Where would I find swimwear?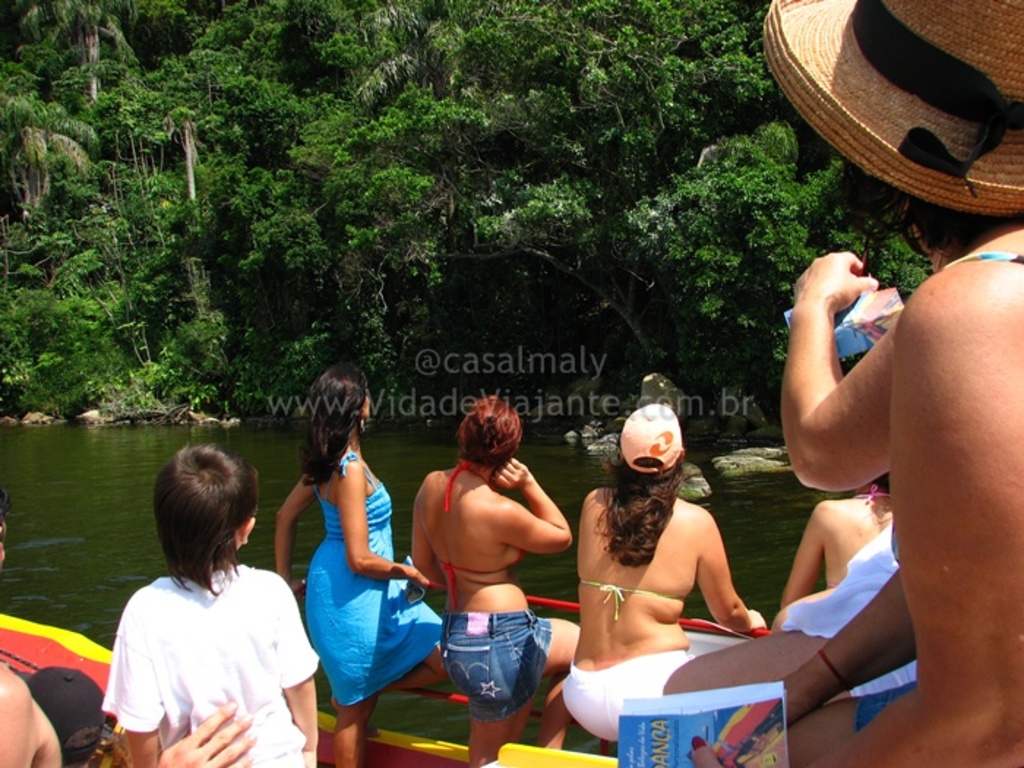
At Rect(432, 461, 528, 623).
